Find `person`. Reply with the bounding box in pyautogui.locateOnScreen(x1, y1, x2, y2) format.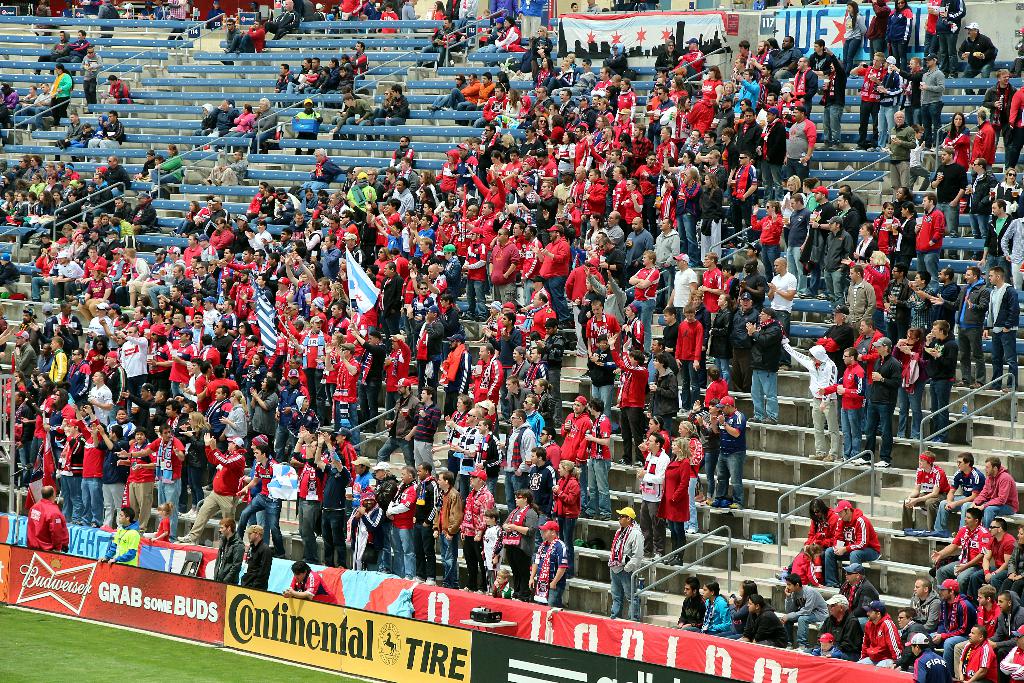
pyautogui.locateOnScreen(865, 289, 911, 327).
